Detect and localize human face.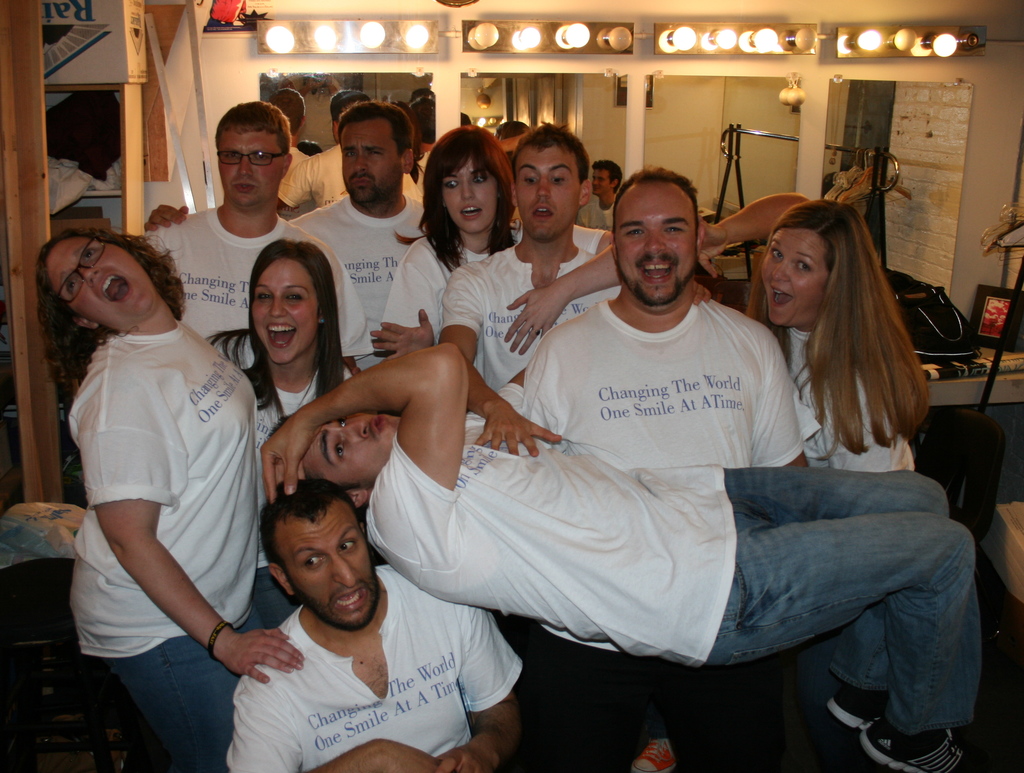
Localized at select_region(249, 251, 318, 363).
